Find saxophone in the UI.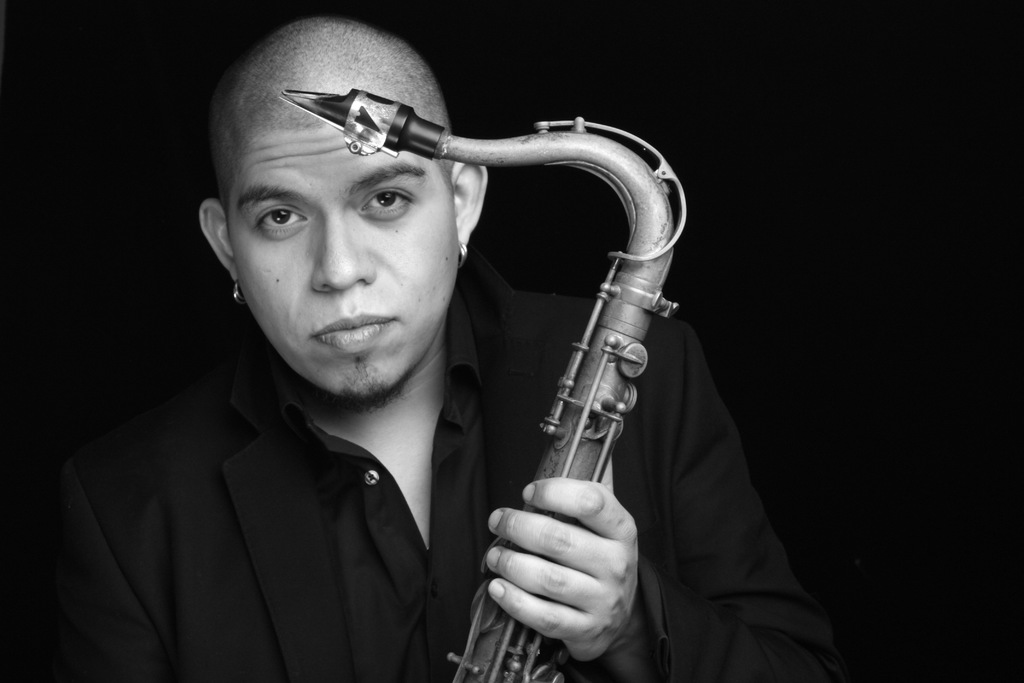
UI element at [left=283, top=81, right=685, bottom=682].
